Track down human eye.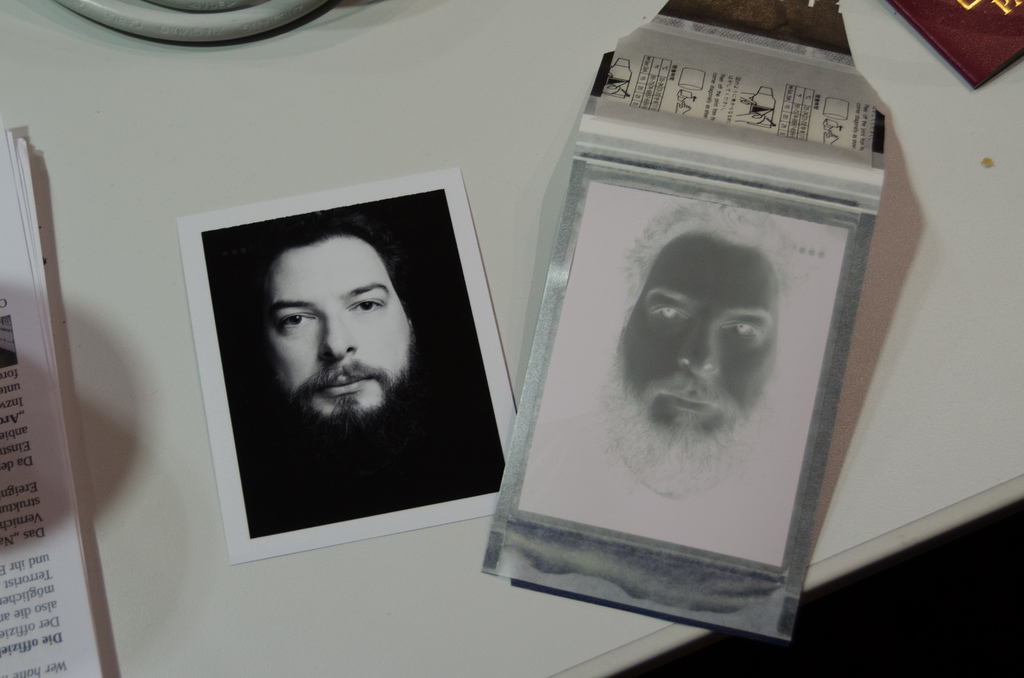
Tracked to crop(721, 318, 760, 340).
